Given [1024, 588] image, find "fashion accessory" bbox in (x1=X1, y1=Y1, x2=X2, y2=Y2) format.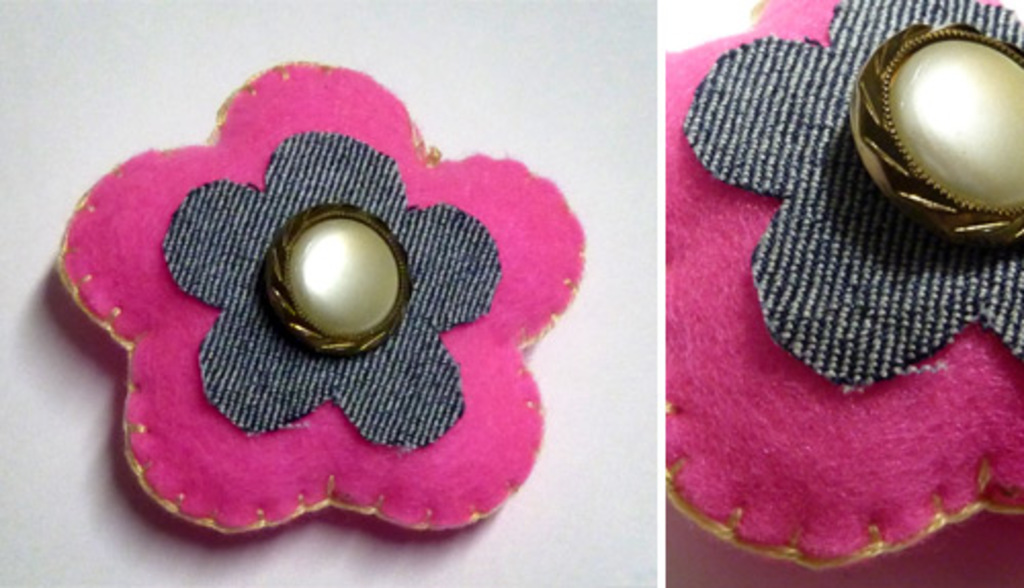
(x1=657, y1=2, x2=1022, y2=561).
